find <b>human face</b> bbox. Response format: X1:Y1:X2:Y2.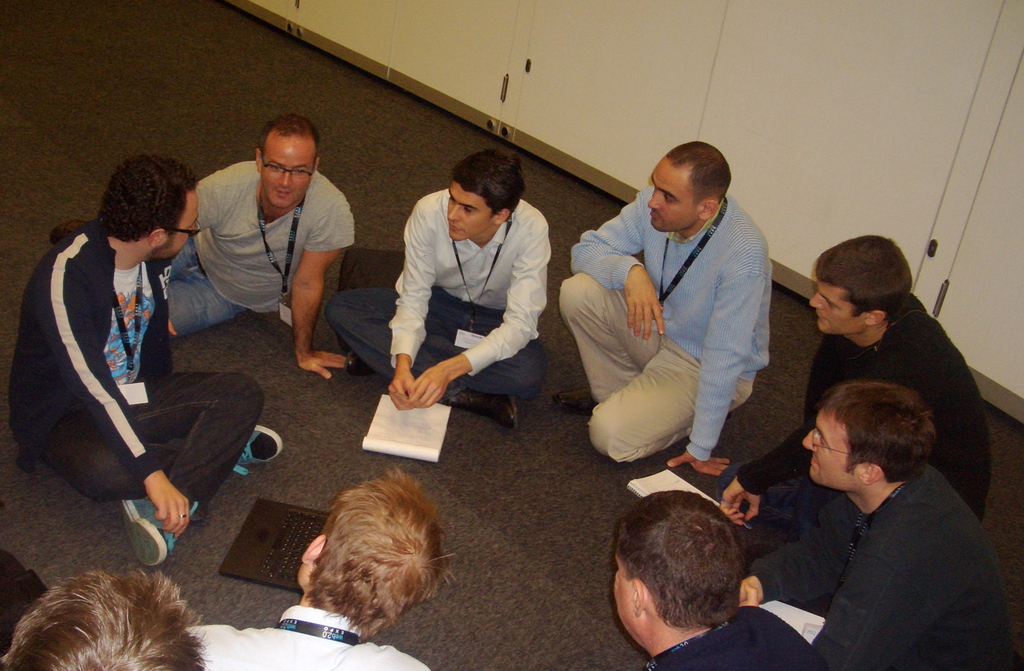
807:284:863:338.
